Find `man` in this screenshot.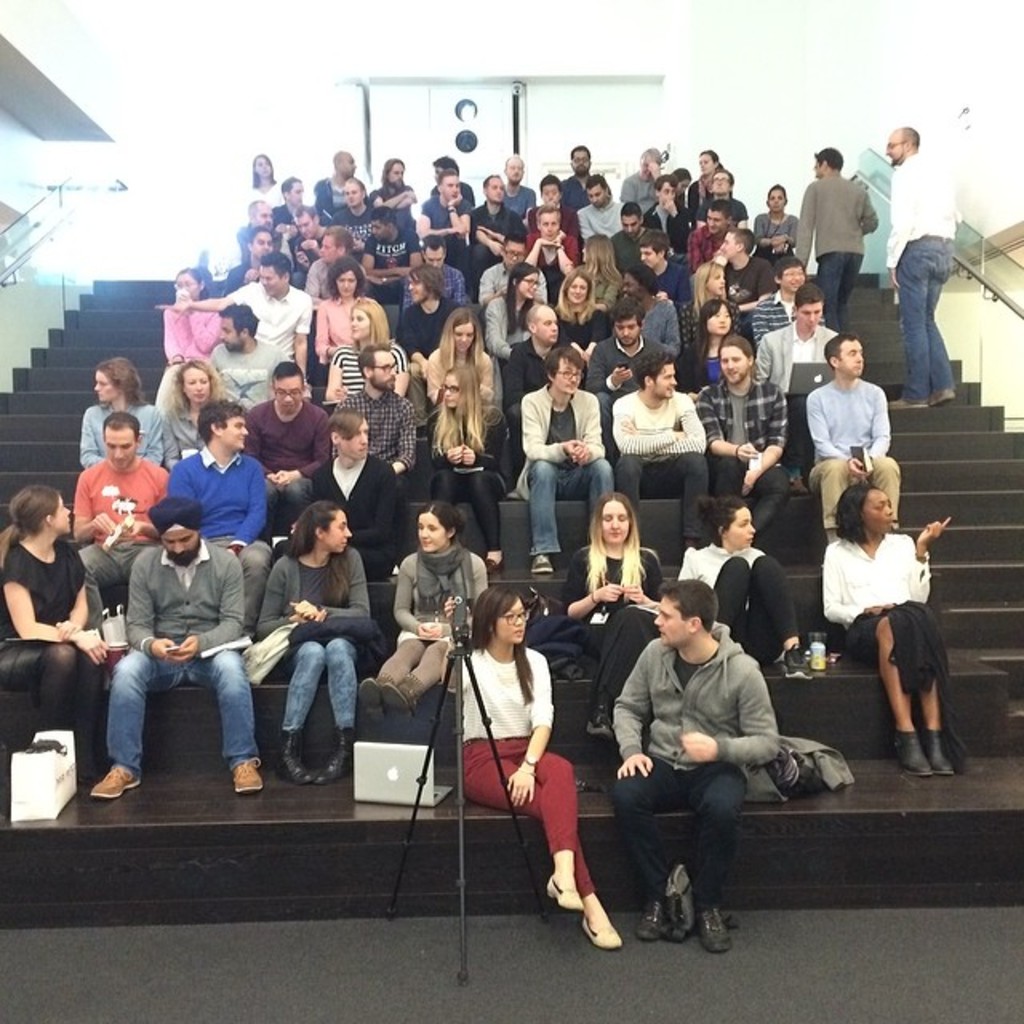
The bounding box for `man` is (750,259,819,360).
